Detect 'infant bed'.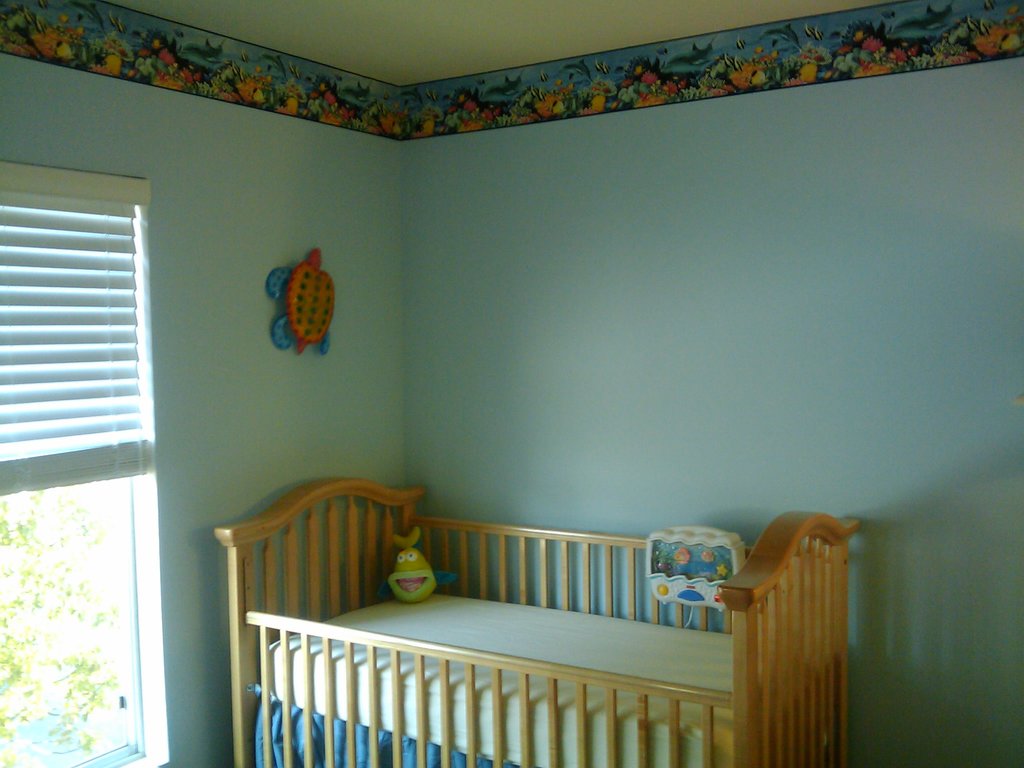
Detected at {"x1": 217, "y1": 479, "x2": 858, "y2": 767}.
